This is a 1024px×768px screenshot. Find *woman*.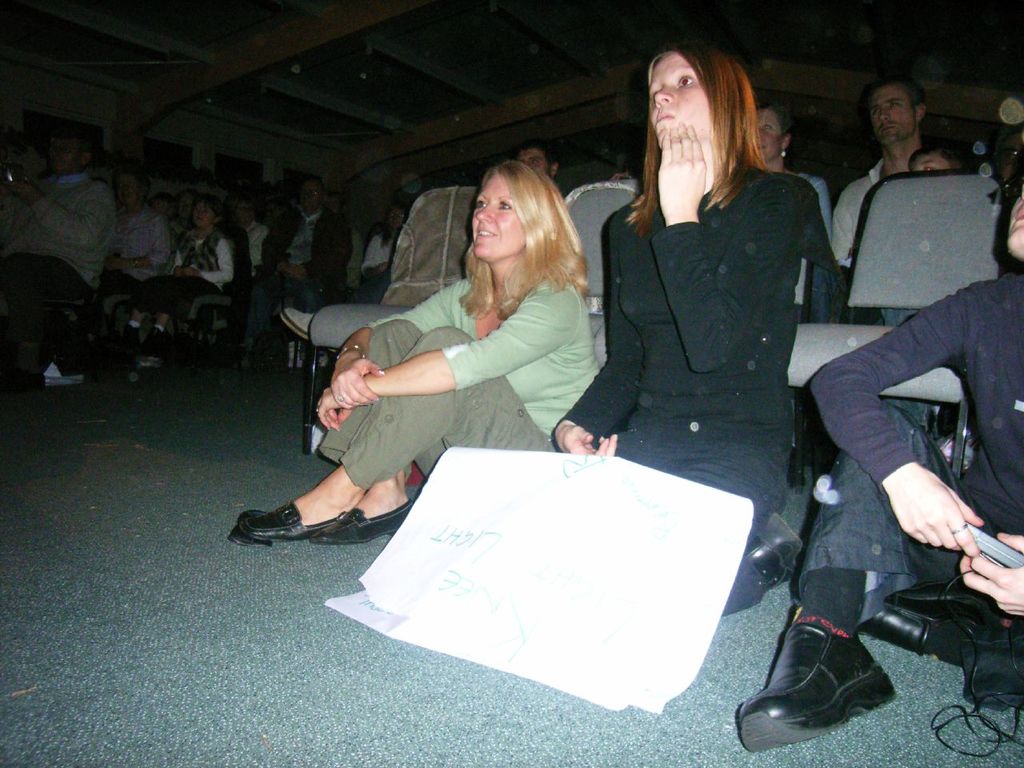
Bounding box: bbox=[568, 47, 846, 614].
